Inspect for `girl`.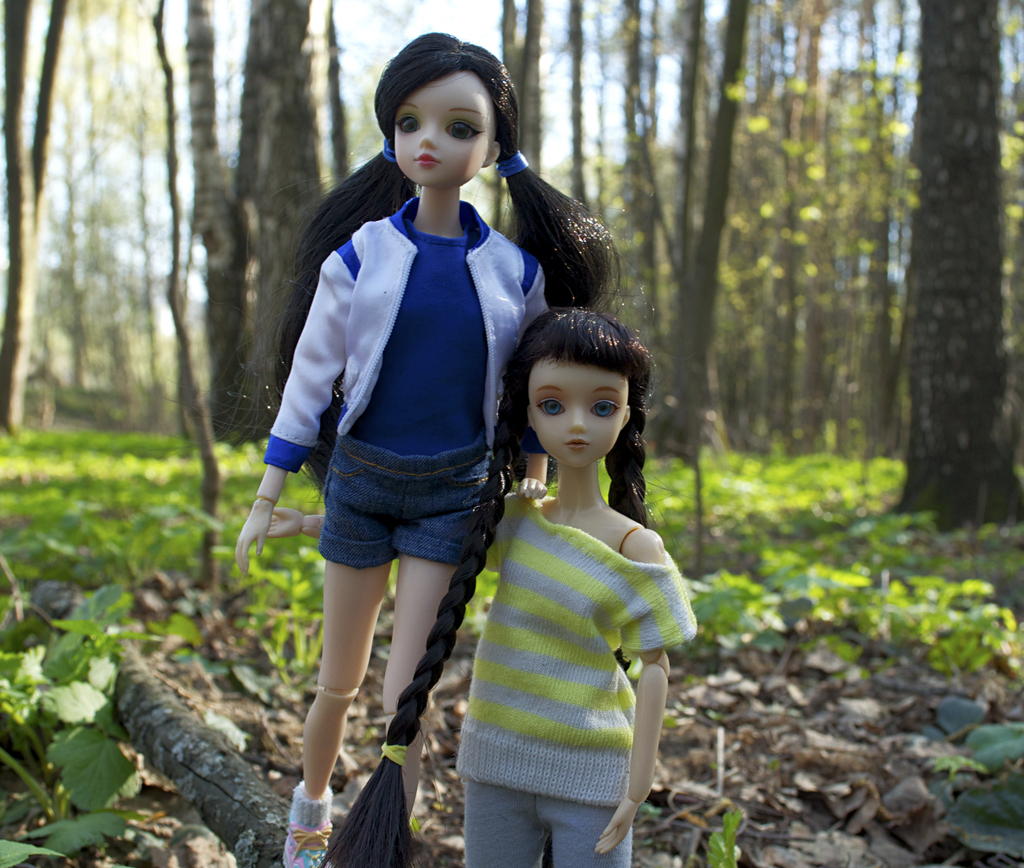
Inspection: rect(216, 32, 632, 867).
